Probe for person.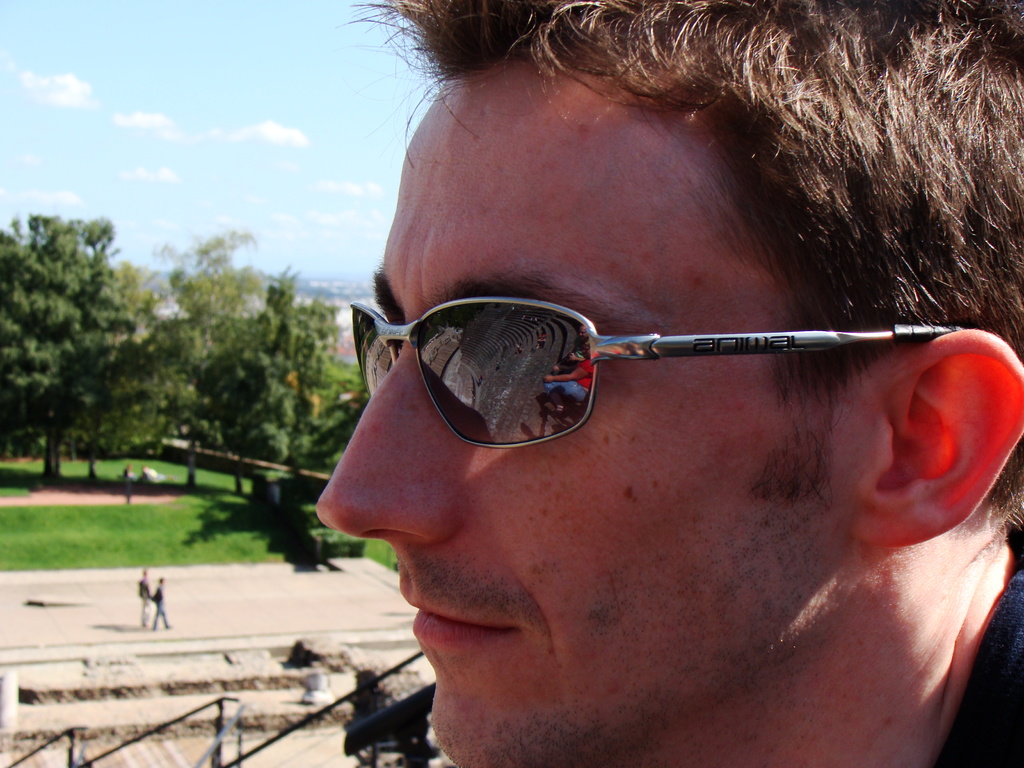
Probe result: (154, 572, 171, 626).
